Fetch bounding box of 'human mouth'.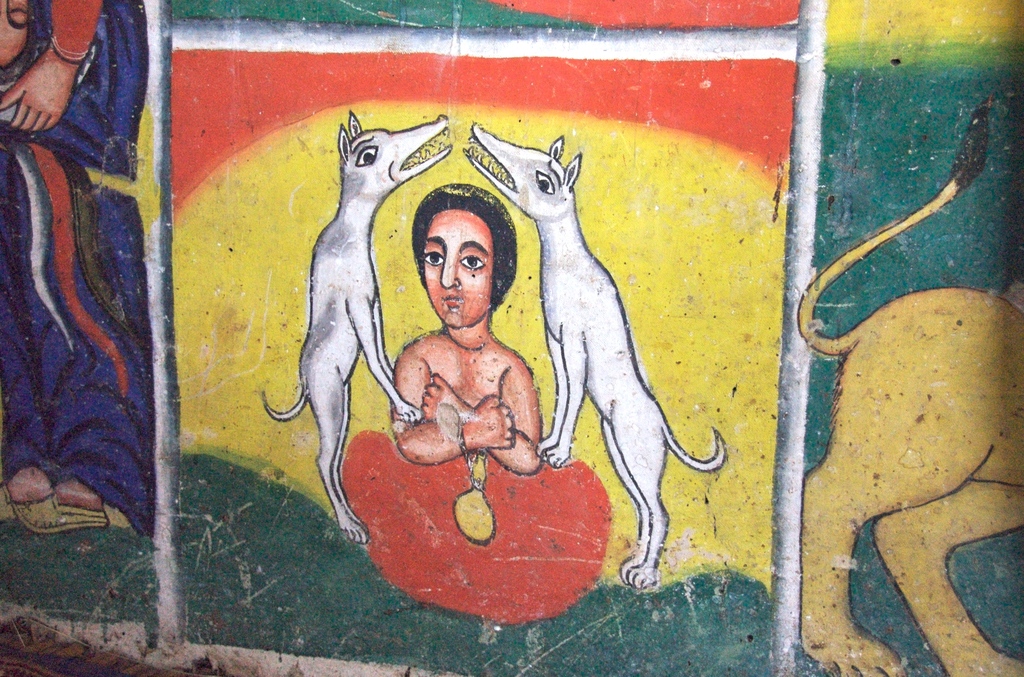
Bbox: bbox=(447, 295, 458, 306).
